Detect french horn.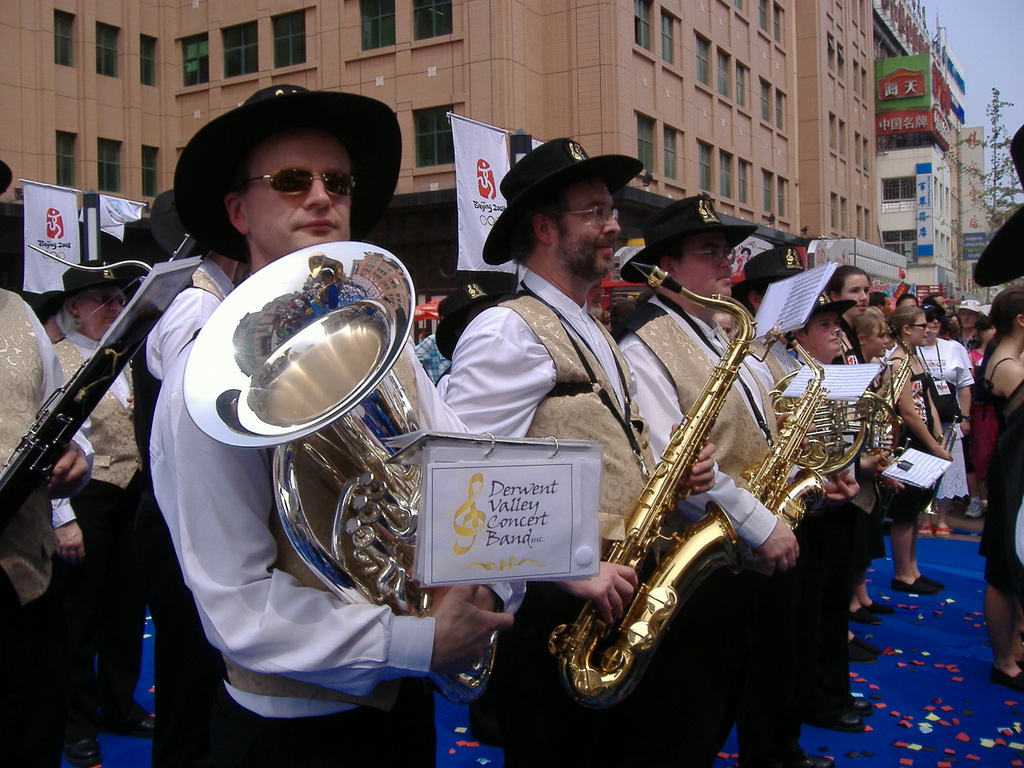
Detected at {"left": 547, "top": 262, "right": 765, "bottom": 728}.
